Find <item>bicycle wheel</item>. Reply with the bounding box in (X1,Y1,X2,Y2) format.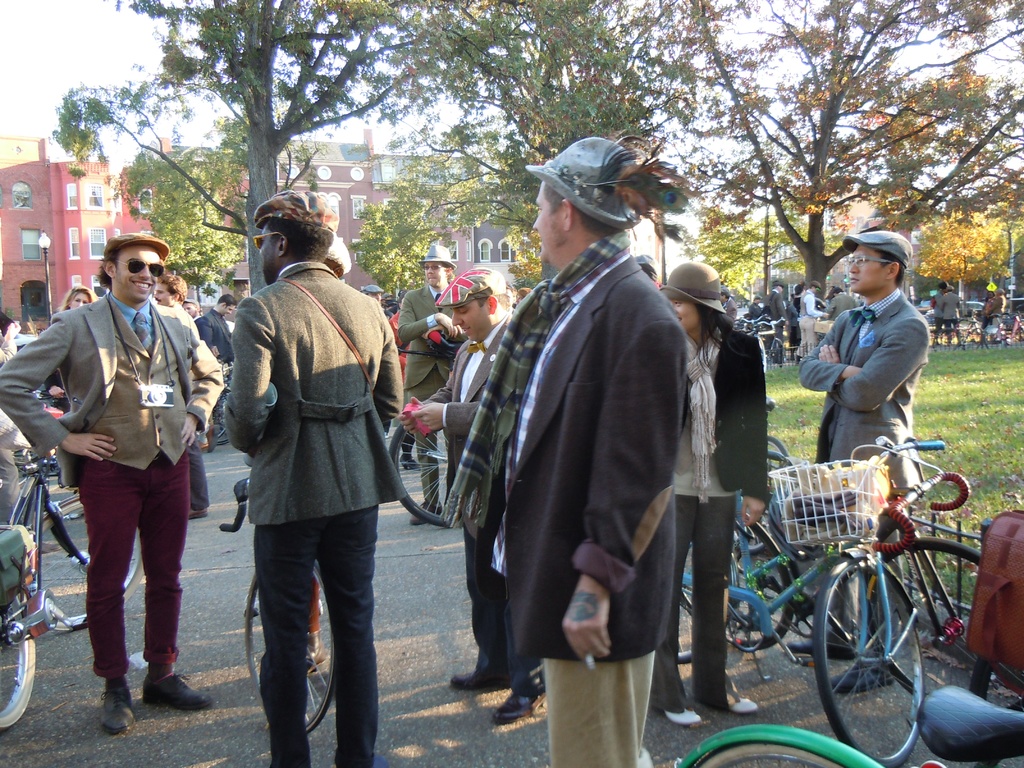
(391,408,467,529).
